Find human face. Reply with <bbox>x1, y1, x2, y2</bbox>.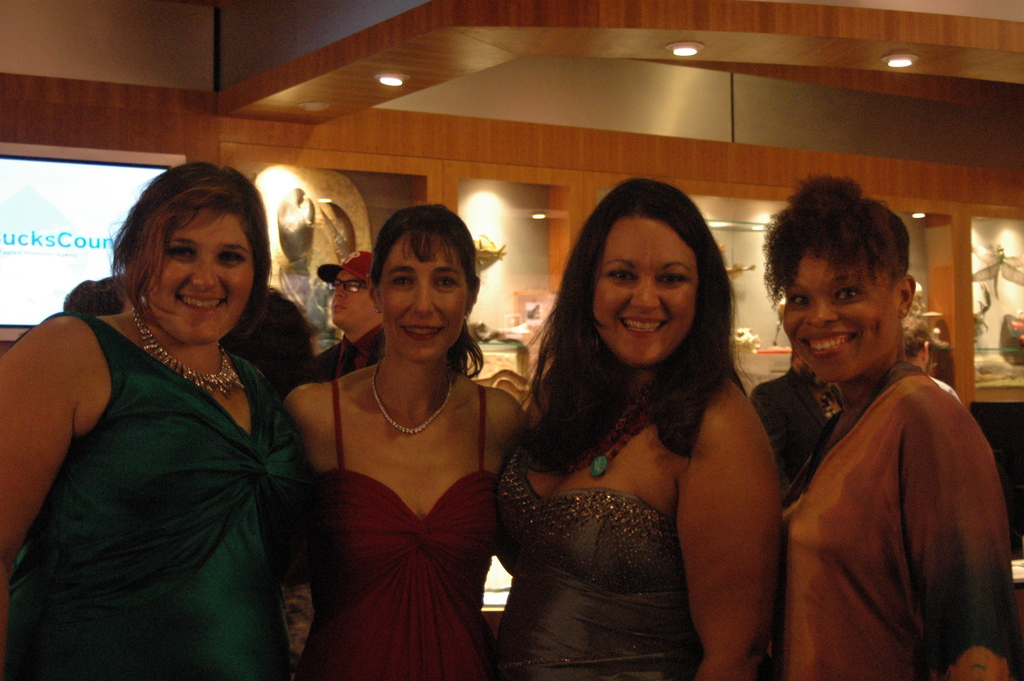
<bbox>145, 204, 260, 345</bbox>.
